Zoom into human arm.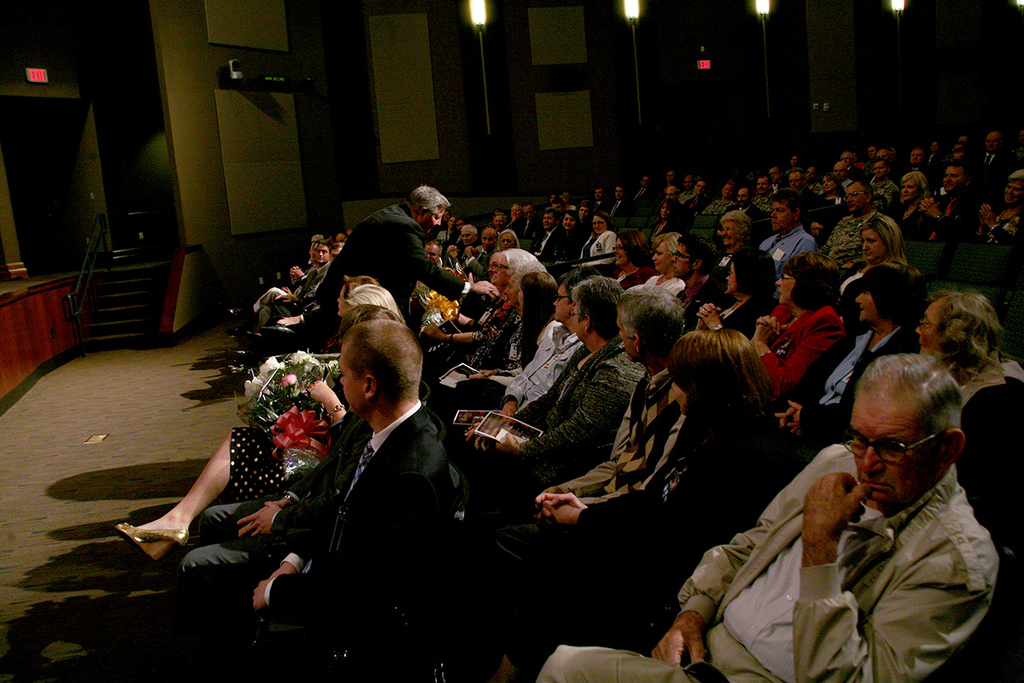
Zoom target: BBox(746, 204, 767, 233).
